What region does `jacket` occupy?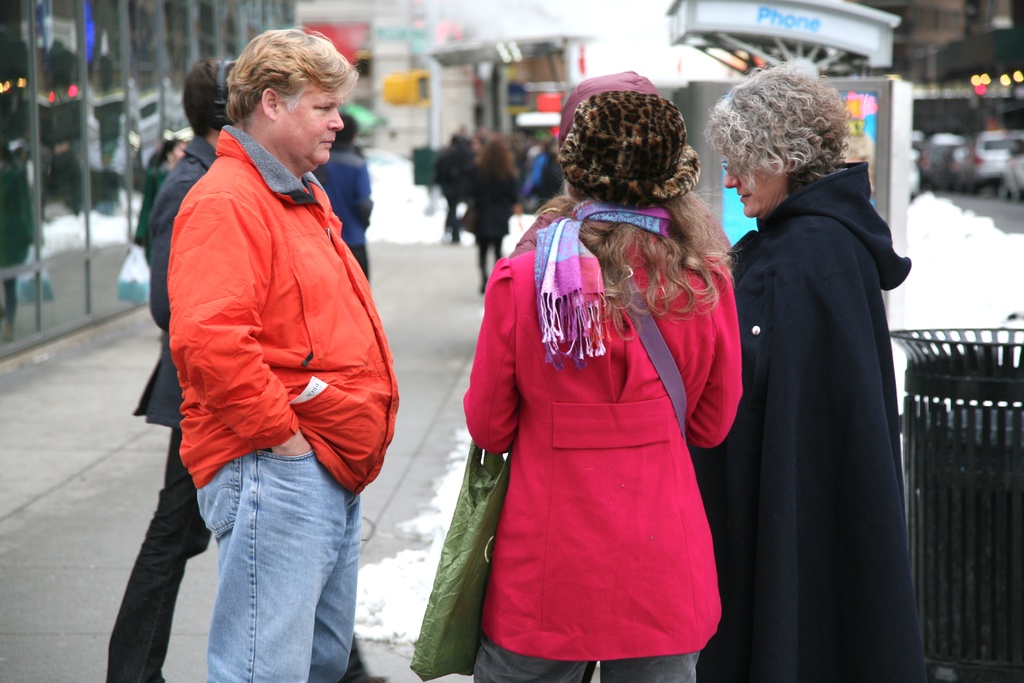
crop(146, 79, 399, 529).
